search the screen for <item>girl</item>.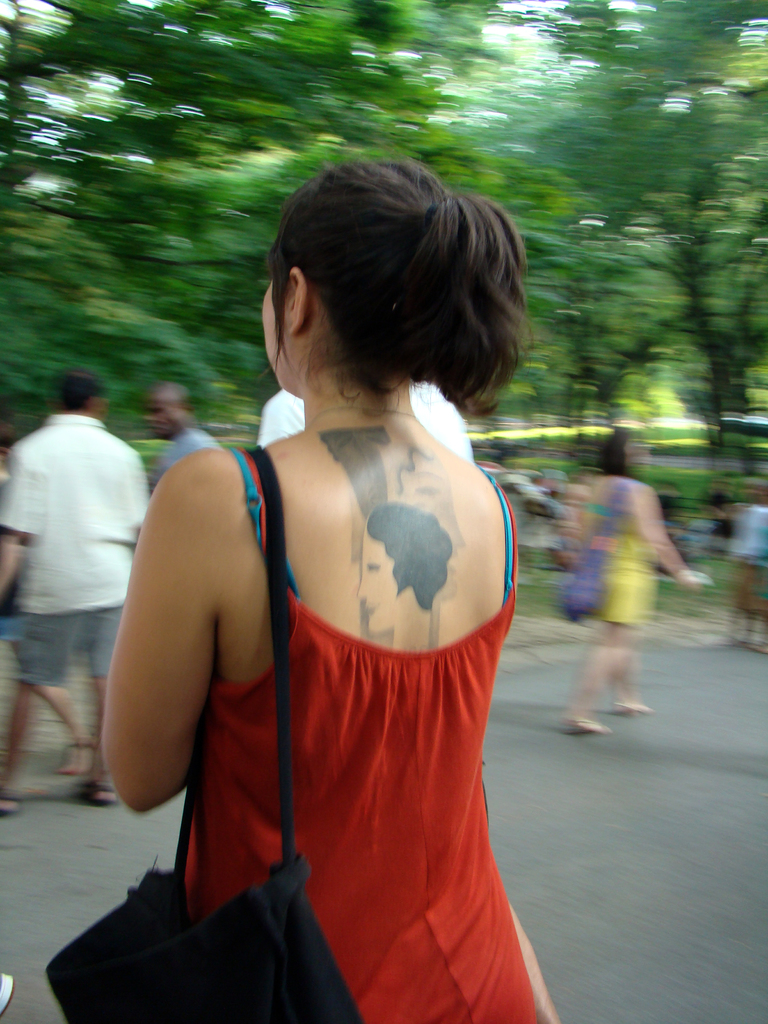
Found at (x1=104, y1=152, x2=540, y2=1023).
